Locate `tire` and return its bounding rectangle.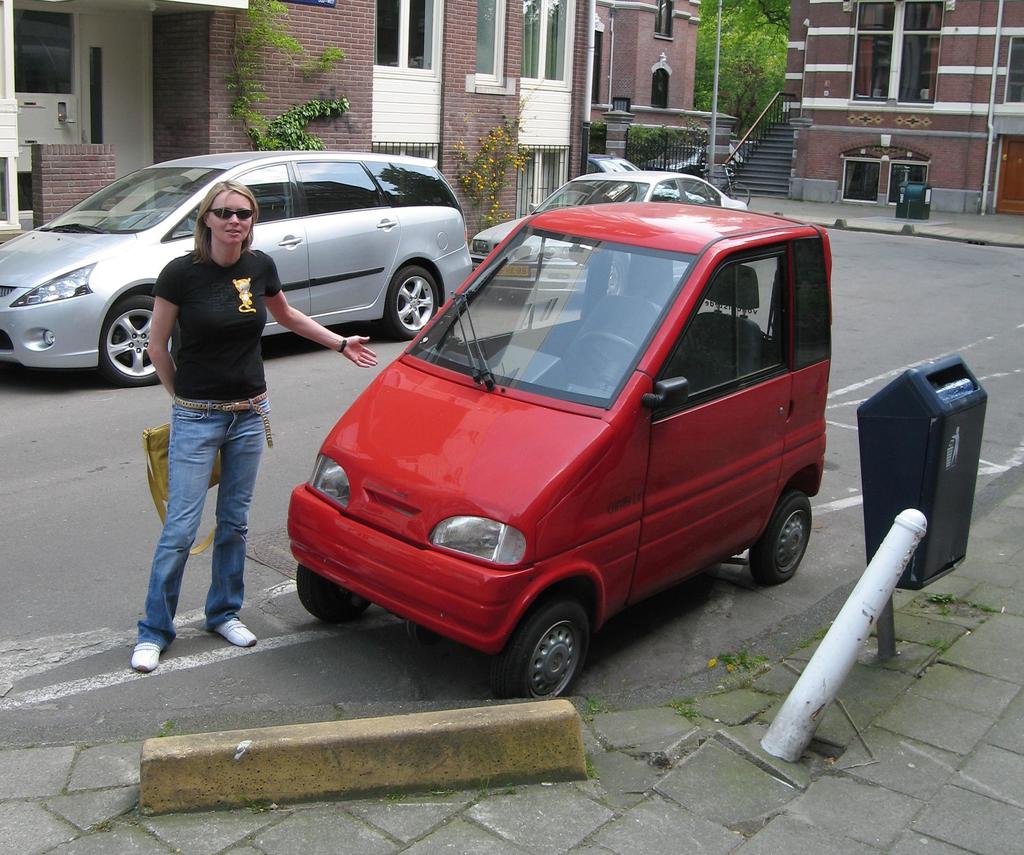
l=383, t=261, r=447, b=343.
